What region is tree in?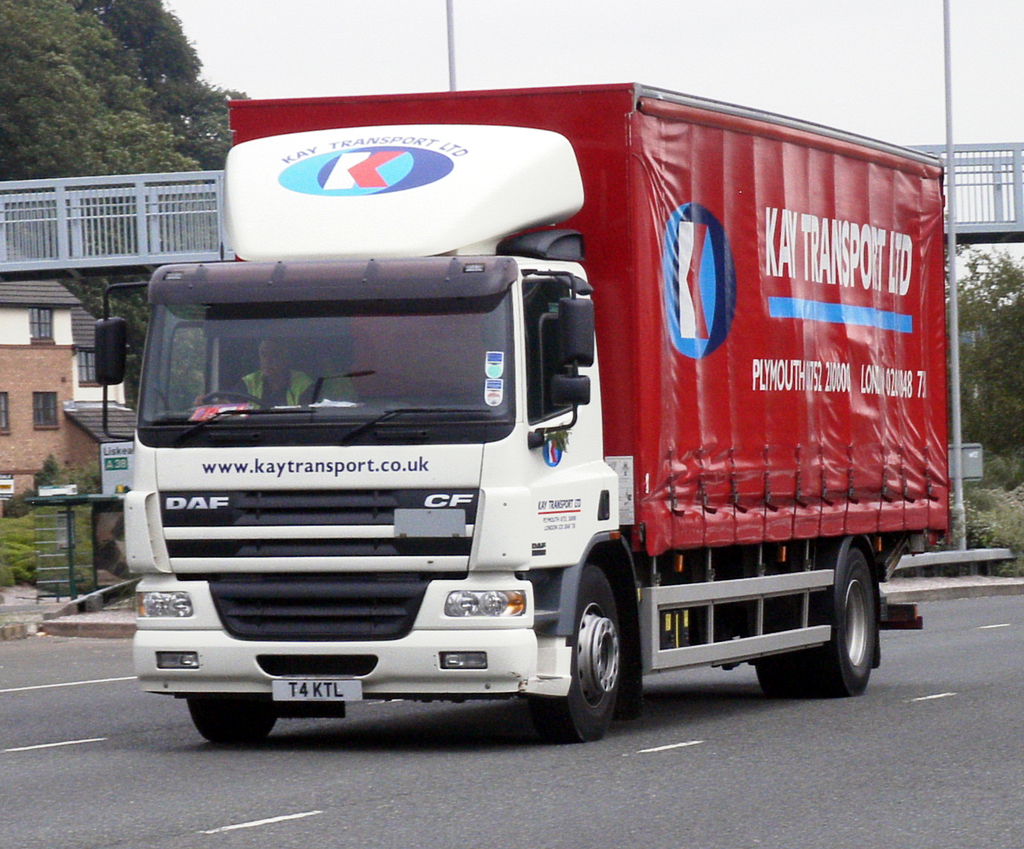
Rect(0, 0, 257, 405).
